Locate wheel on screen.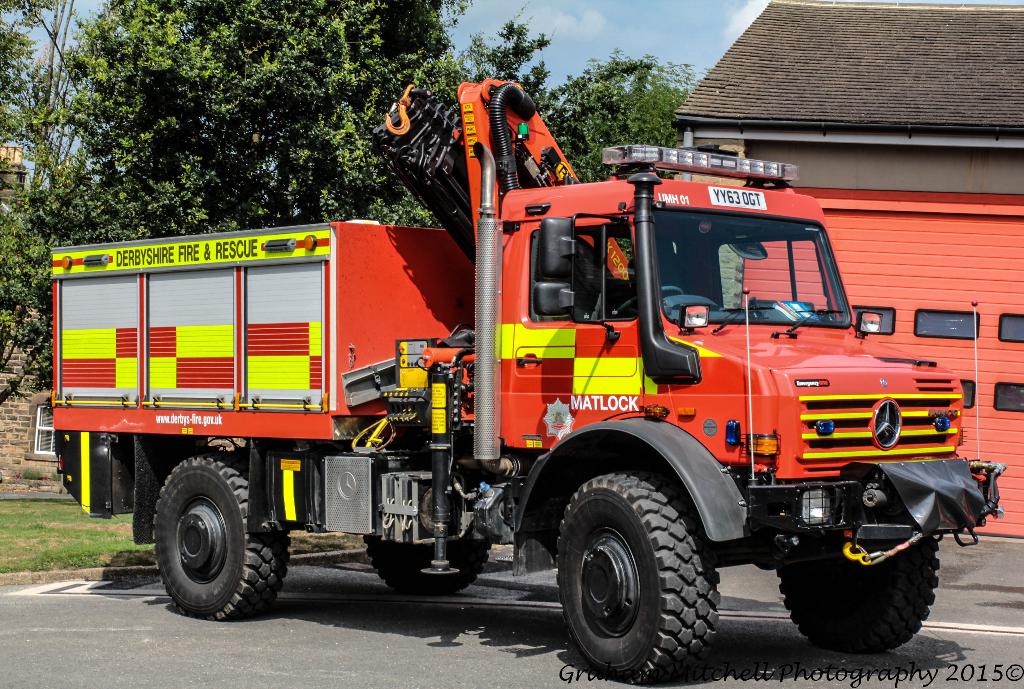
On screen at {"x1": 364, "y1": 536, "x2": 487, "y2": 597}.
